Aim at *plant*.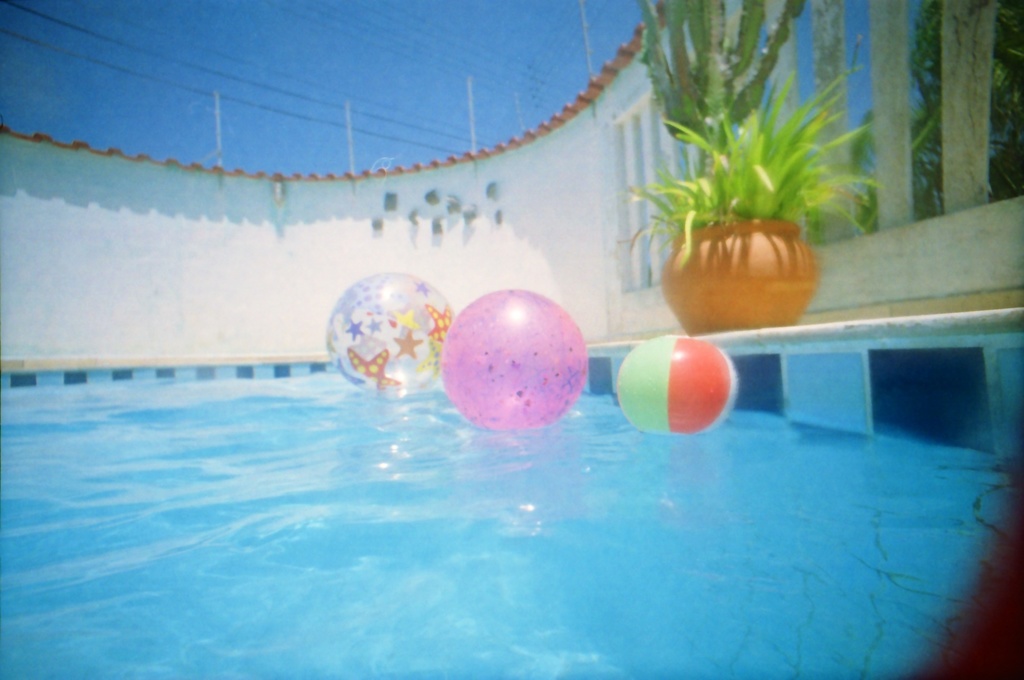
Aimed at 595 28 883 347.
